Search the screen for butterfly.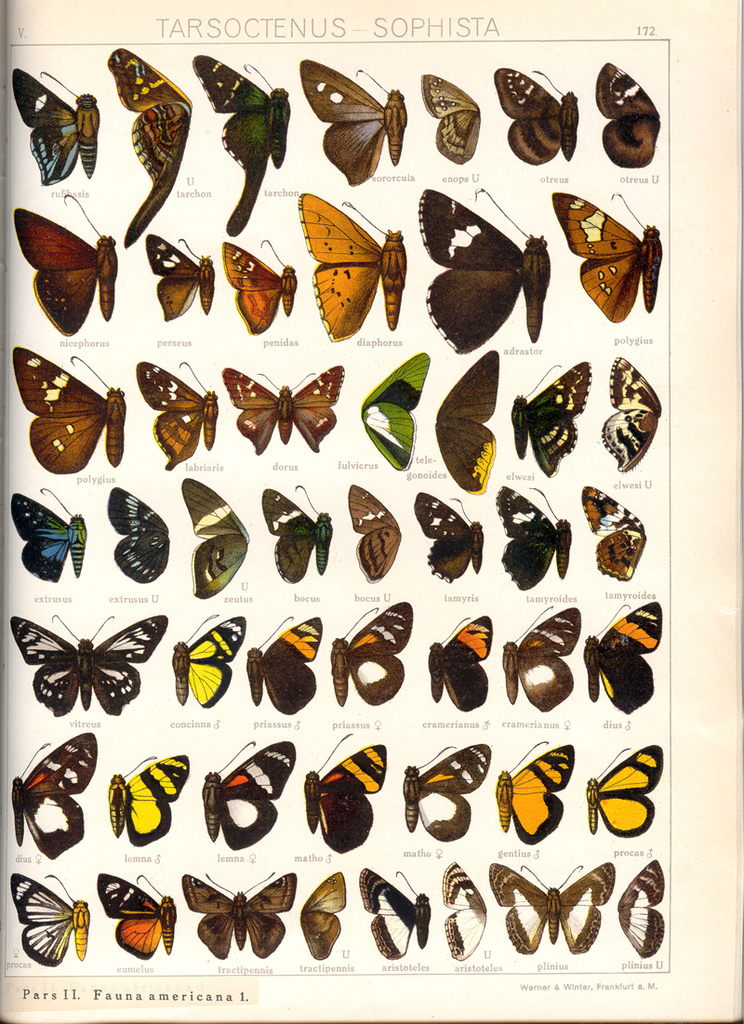
Found at [left=284, top=731, right=399, bottom=858].
